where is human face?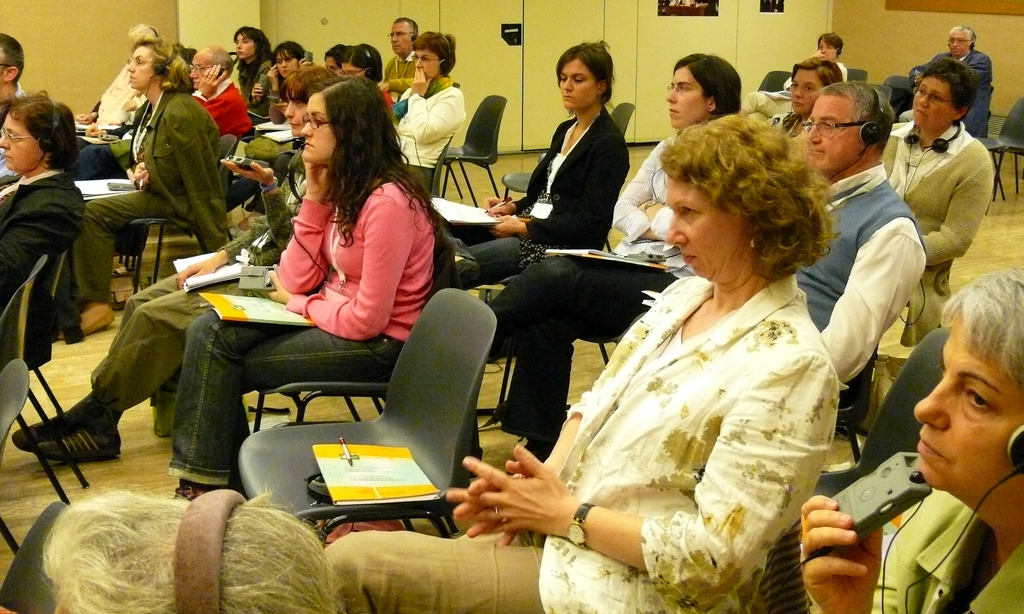
locate(945, 31, 968, 58).
